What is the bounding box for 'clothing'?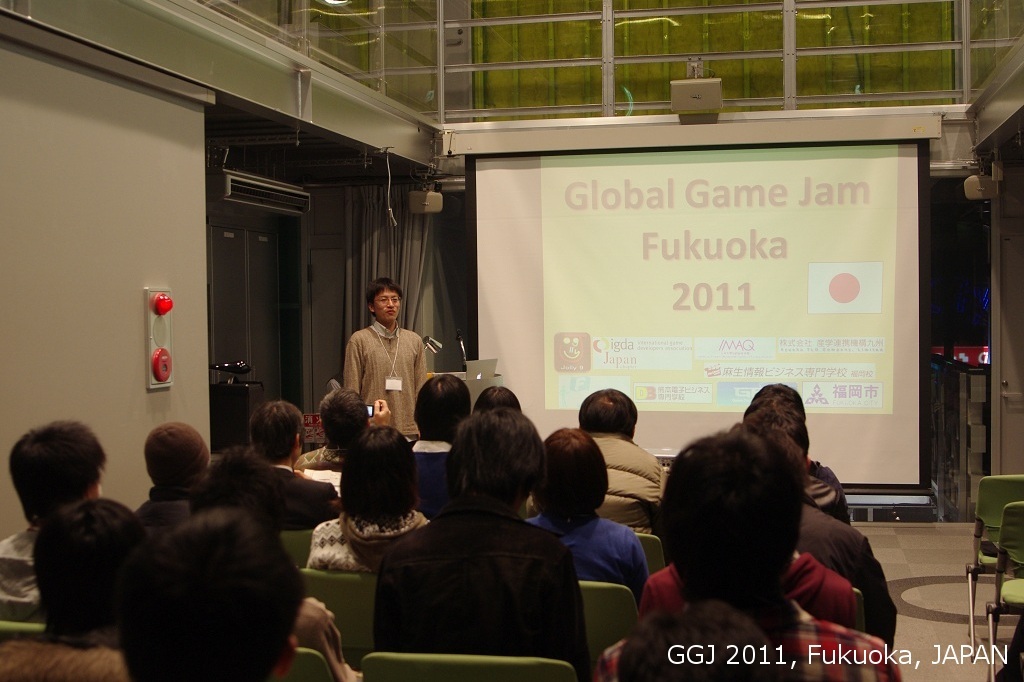
[810, 462, 844, 486].
